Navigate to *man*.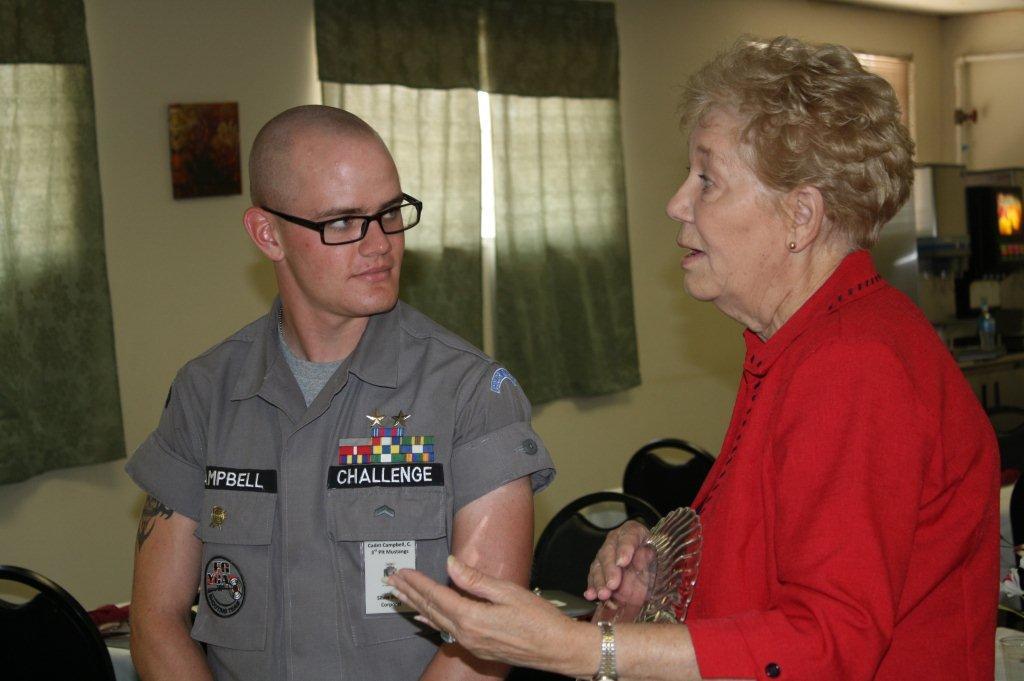
Navigation target: {"x1": 133, "y1": 80, "x2": 571, "y2": 678}.
